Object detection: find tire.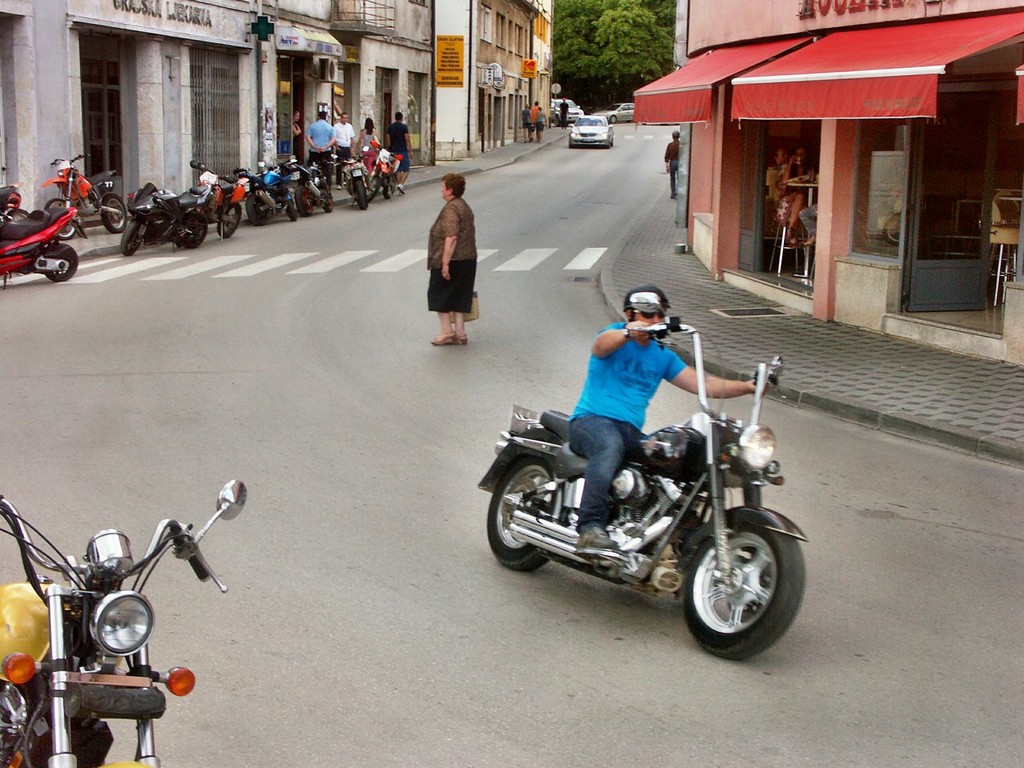
l=102, t=196, r=125, b=233.
